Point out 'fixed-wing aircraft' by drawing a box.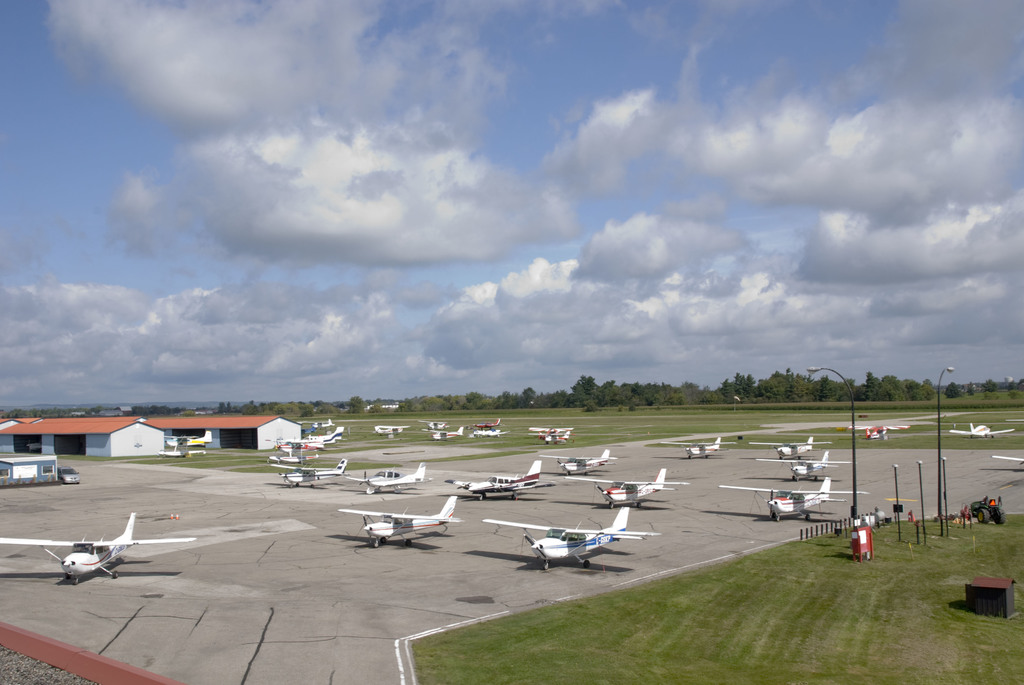
pyautogui.locateOnScreen(468, 501, 664, 569).
